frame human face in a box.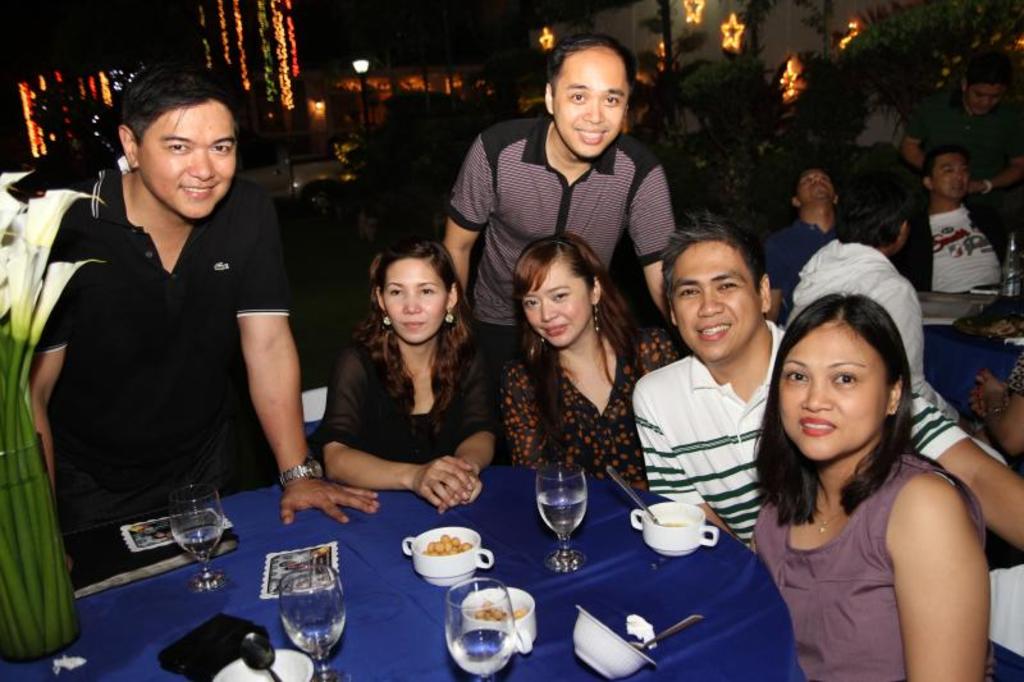
crop(963, 83, 1001, 116).
